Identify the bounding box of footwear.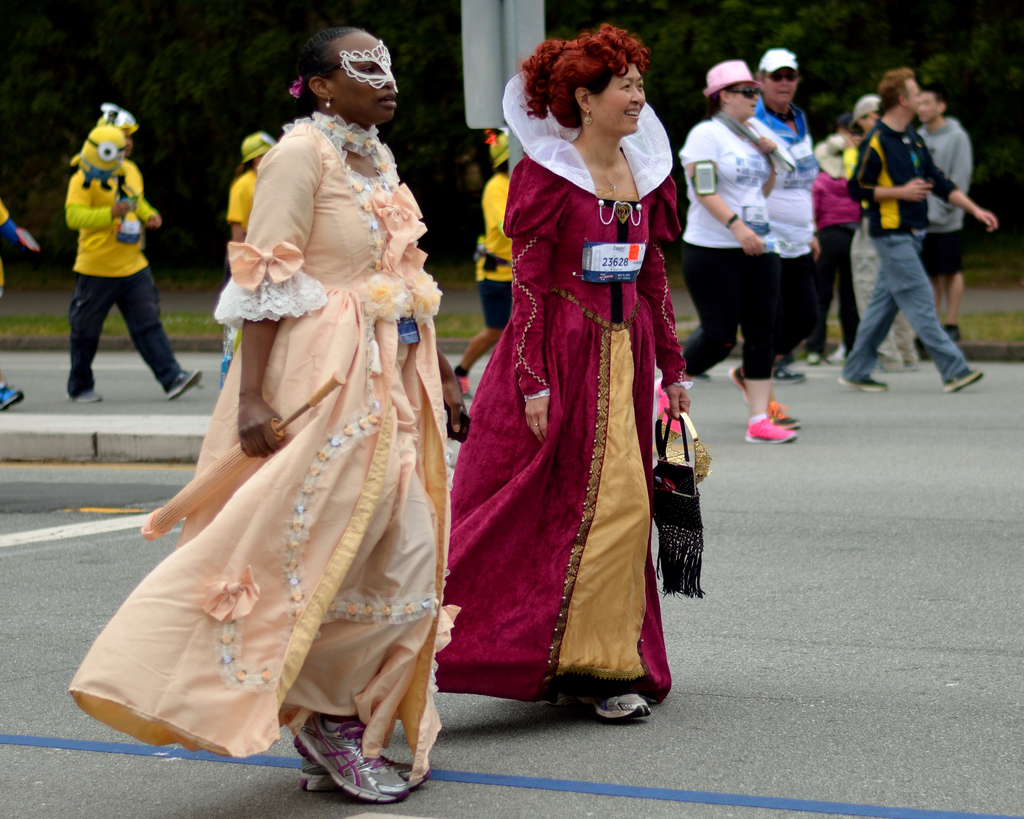
locate(728, 367, 747, 405).
